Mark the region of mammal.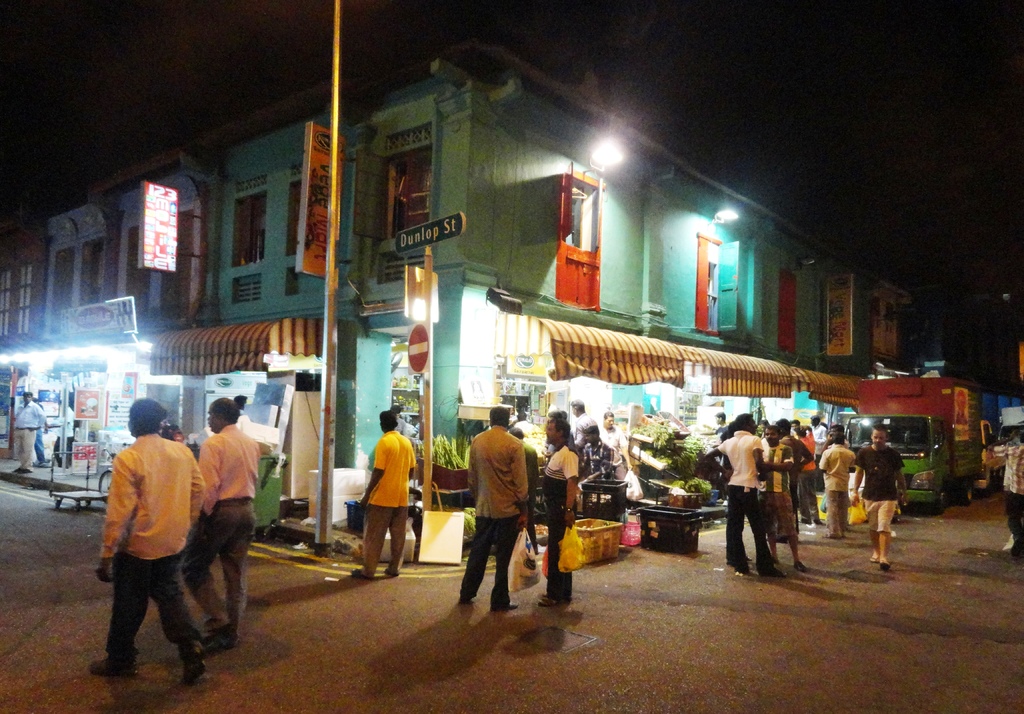
Region: (x1=701, y1=410, x2=731, y2=502).
